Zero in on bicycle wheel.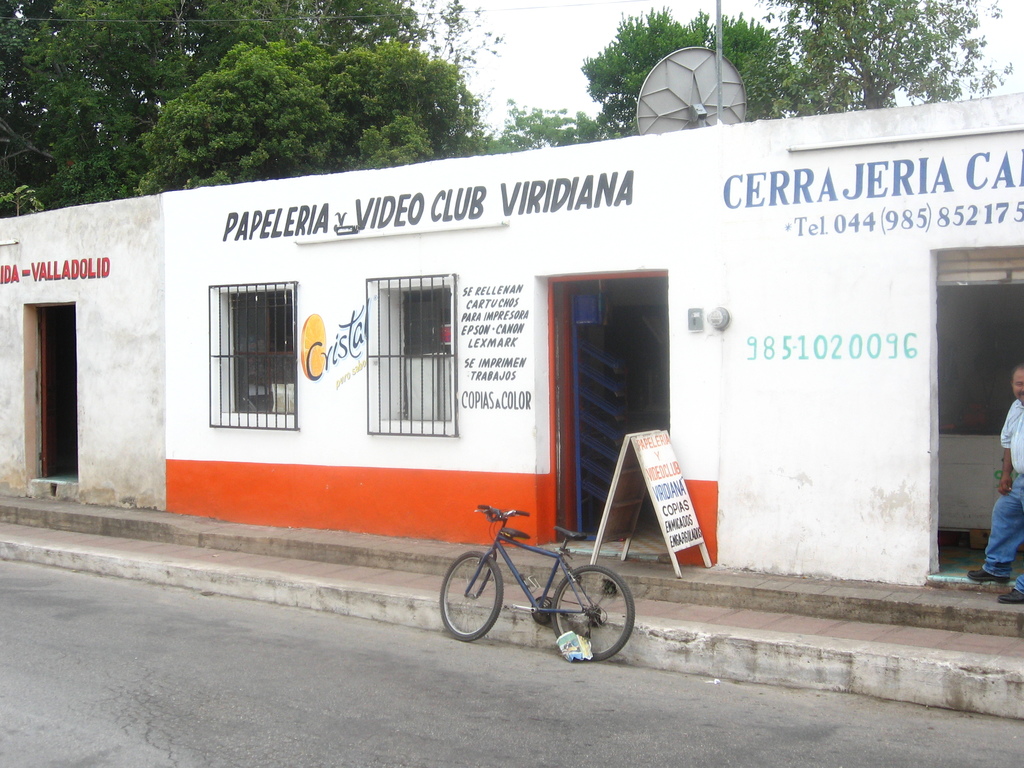
Zeroed in: region(436, 553, 502, 642).
